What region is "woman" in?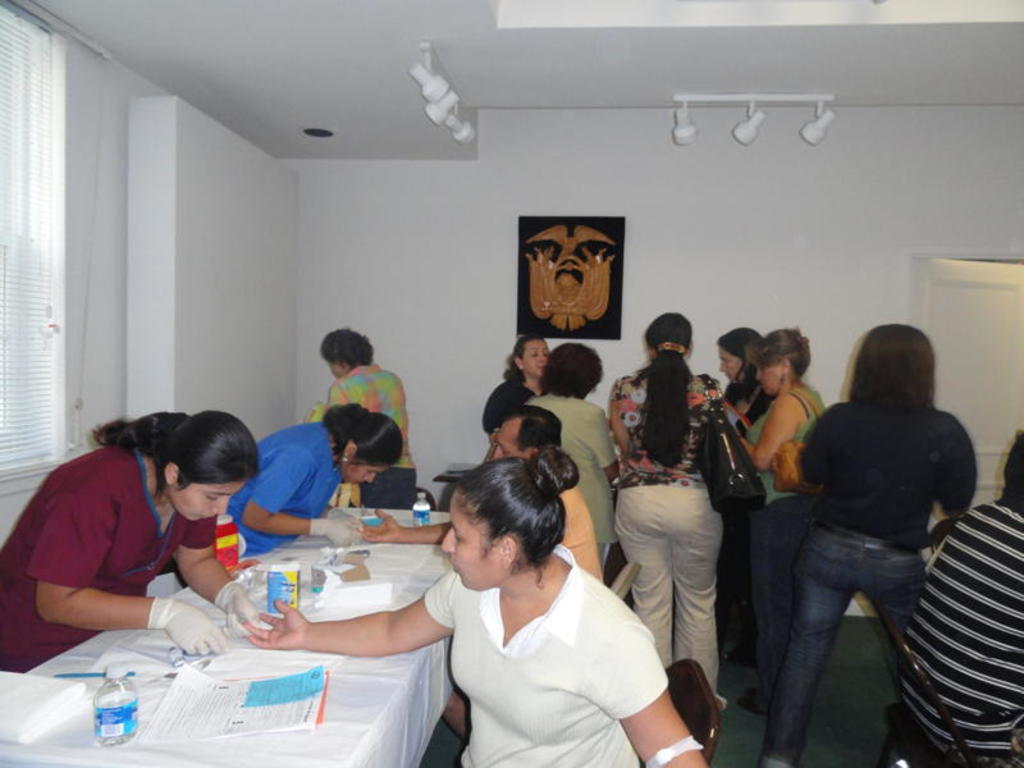
bbox=[310, 326, 417, 511].
